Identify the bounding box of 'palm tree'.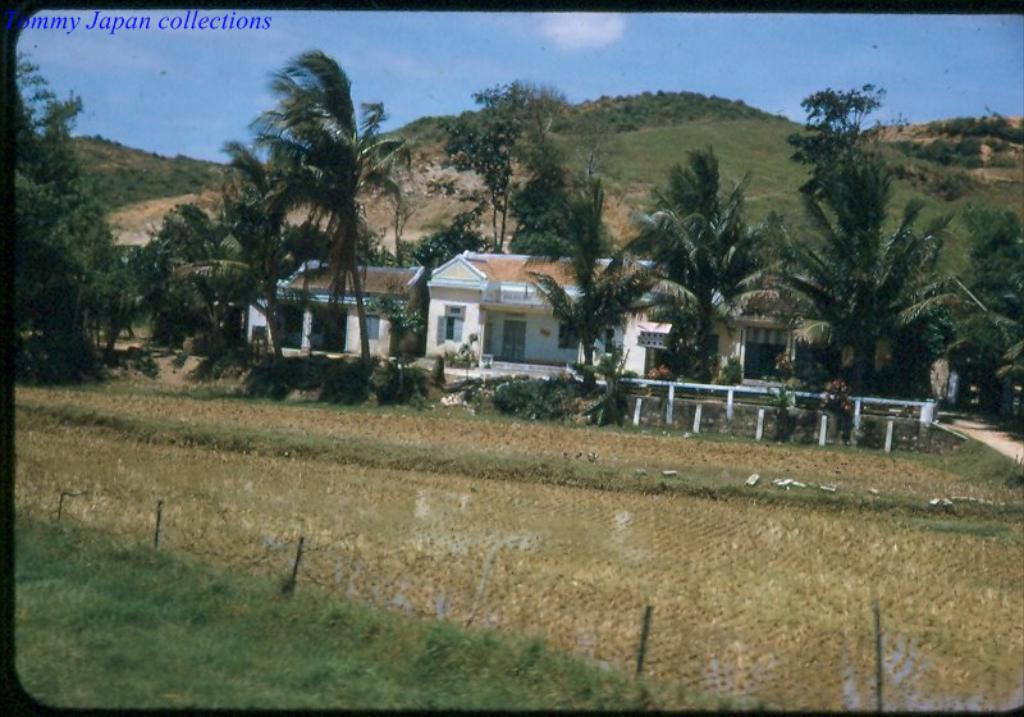
643,150,772,379.
